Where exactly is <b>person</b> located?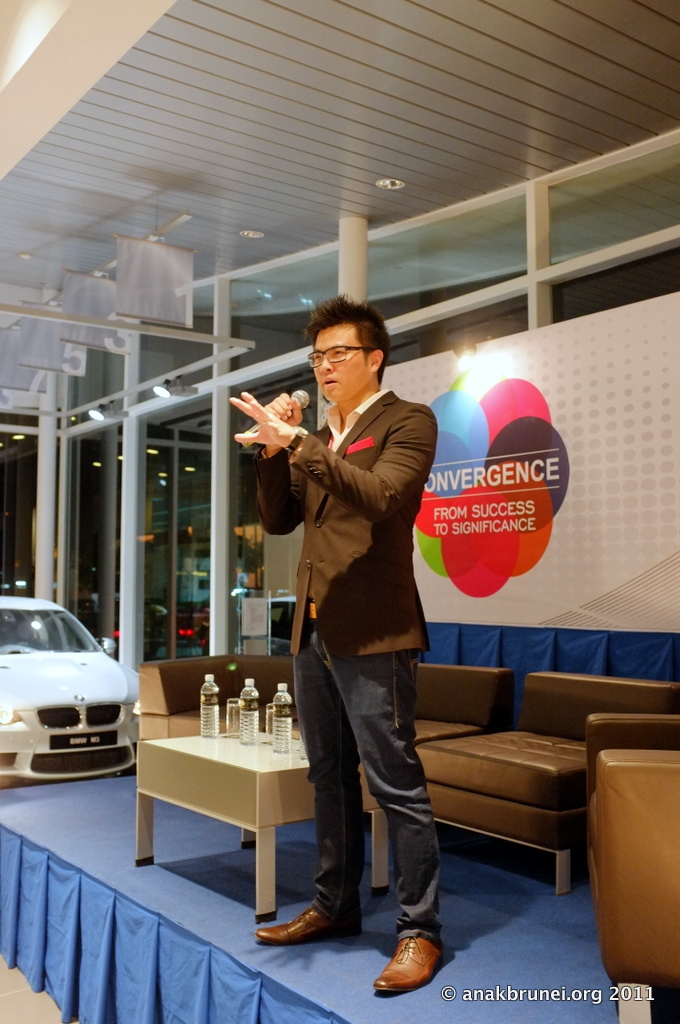
Its bounding box is bbox=(243, 294, 444, 977).
